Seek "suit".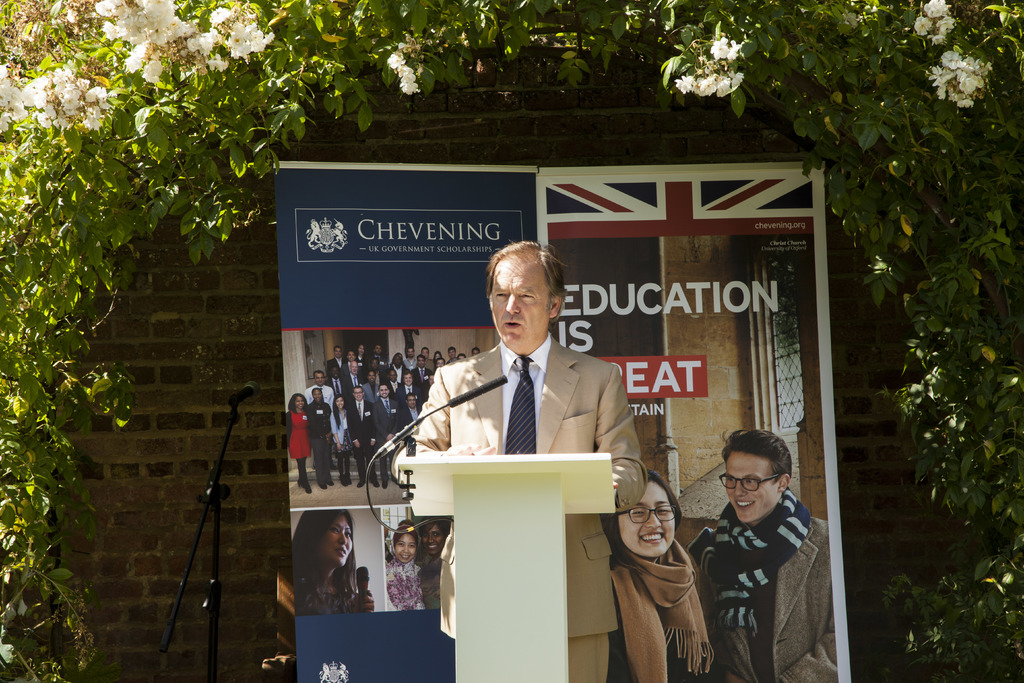
<bbox>328, 357, 349, 371</bbox>.
